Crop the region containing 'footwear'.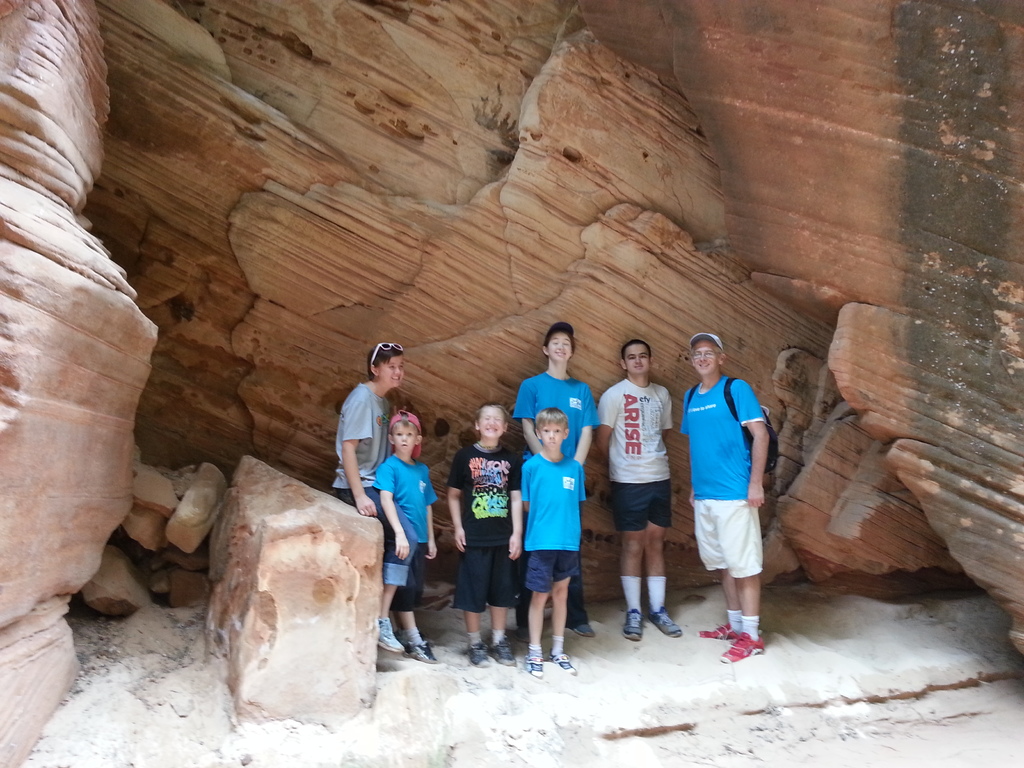
Crop region: (547, 653, 575, 673).
